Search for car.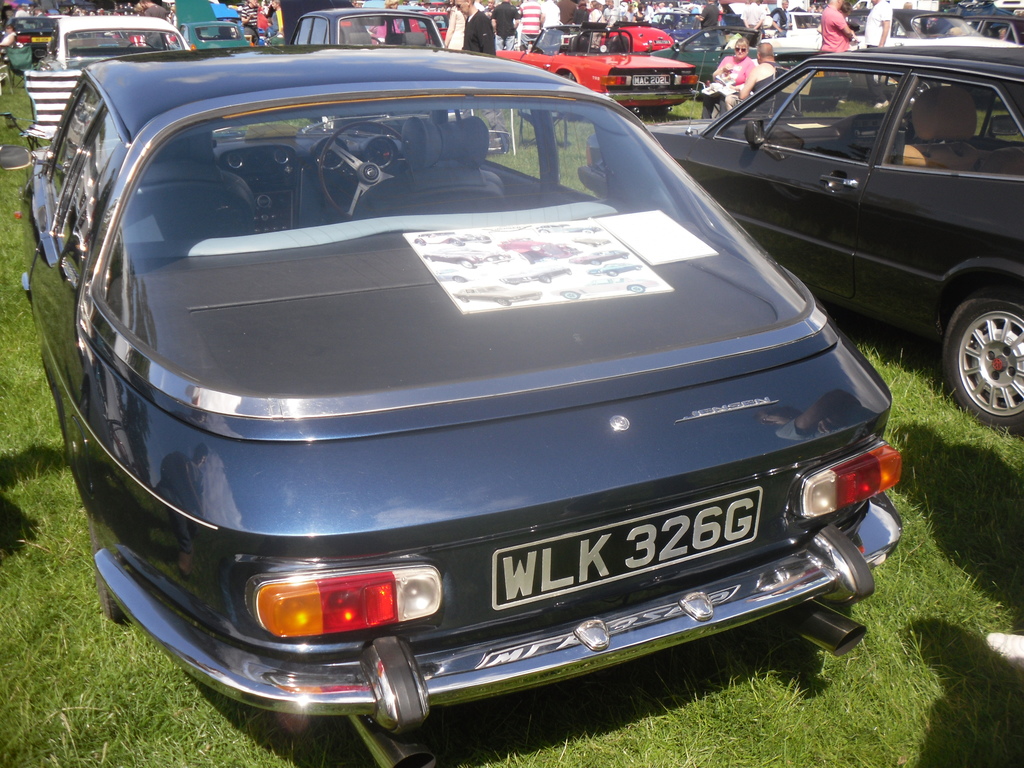
Found at (52,13,196,76).
